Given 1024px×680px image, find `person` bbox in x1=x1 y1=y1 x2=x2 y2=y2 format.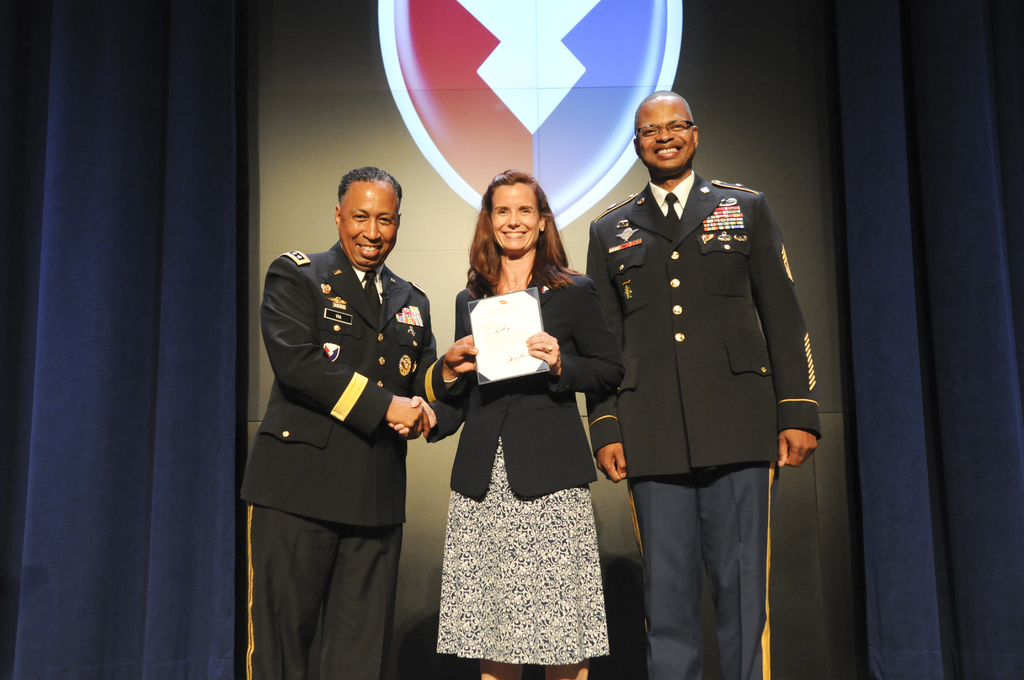
x1=387 y1=172 x2=615 y2=679.
